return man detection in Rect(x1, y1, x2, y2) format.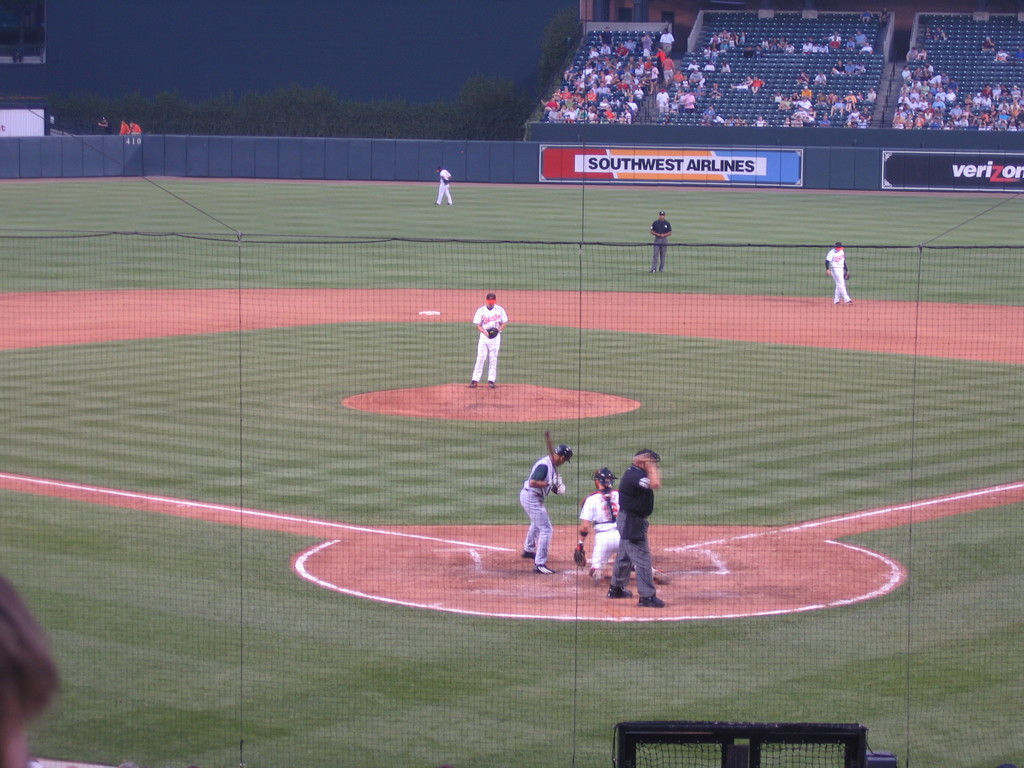
Rect(660, 29, 675, 52).
